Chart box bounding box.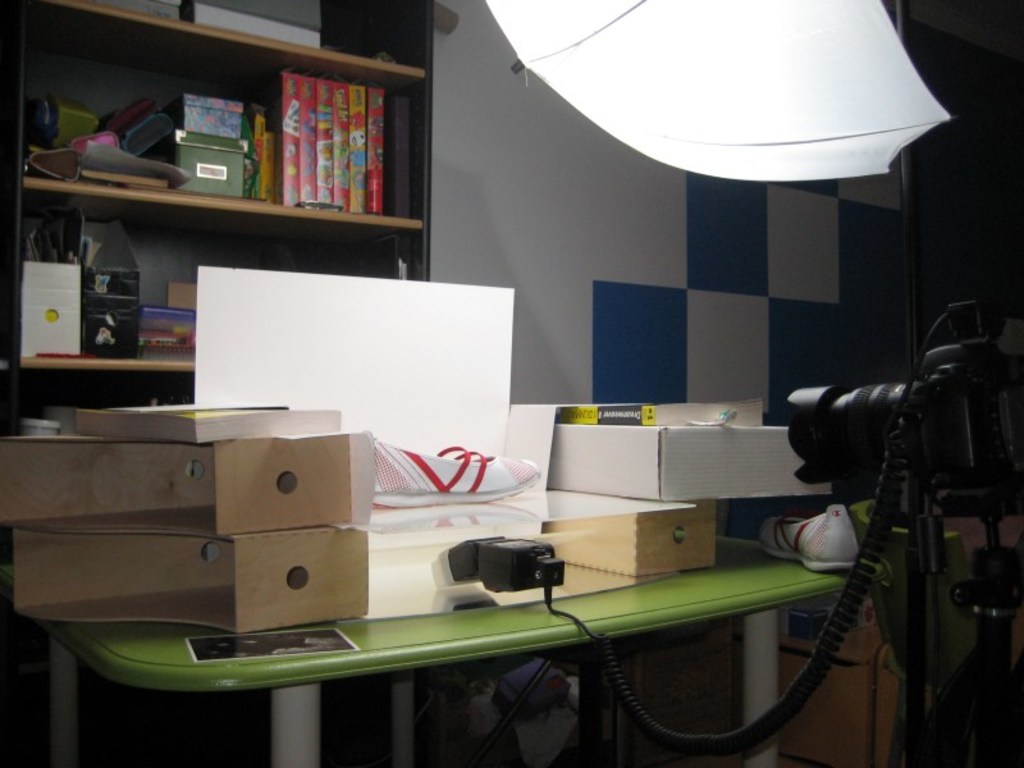
Charted: (133, 105, 241, 155).
